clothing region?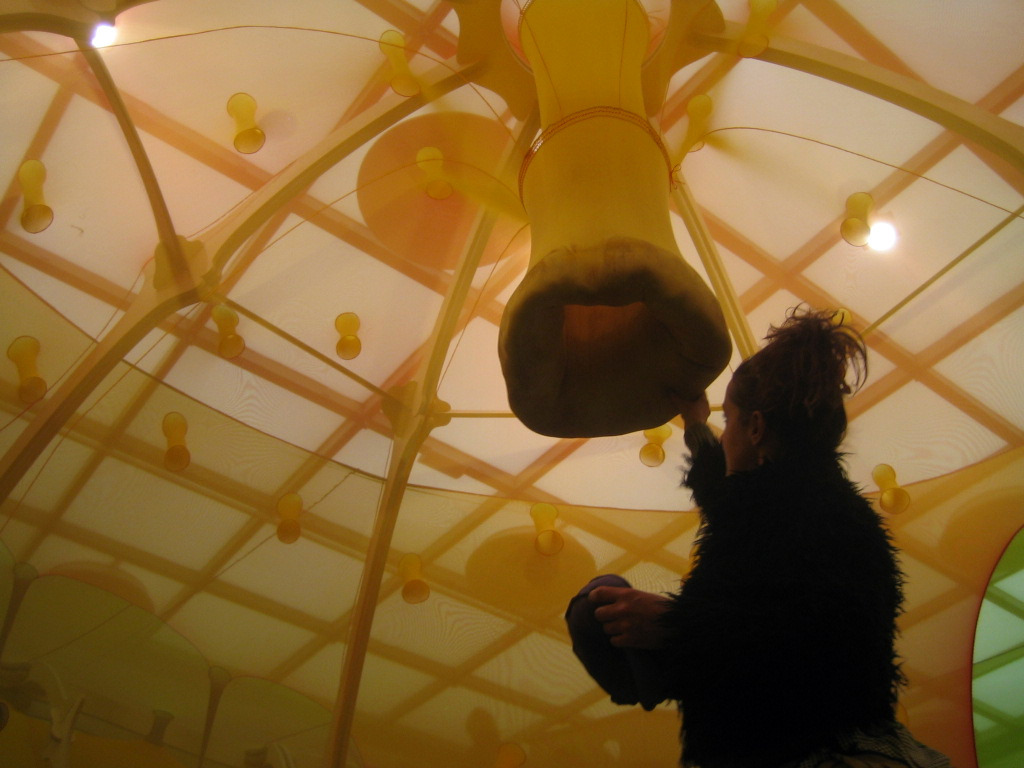
region(562, 416, 944, 767)
